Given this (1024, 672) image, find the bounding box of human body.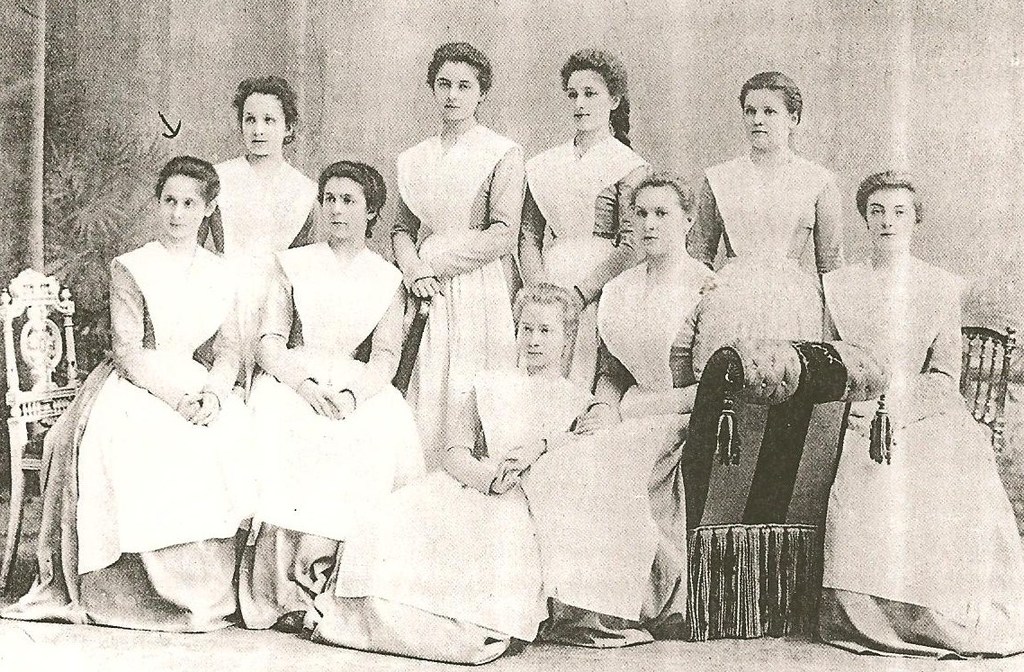
bbox=(220, 75, 309, 373).
